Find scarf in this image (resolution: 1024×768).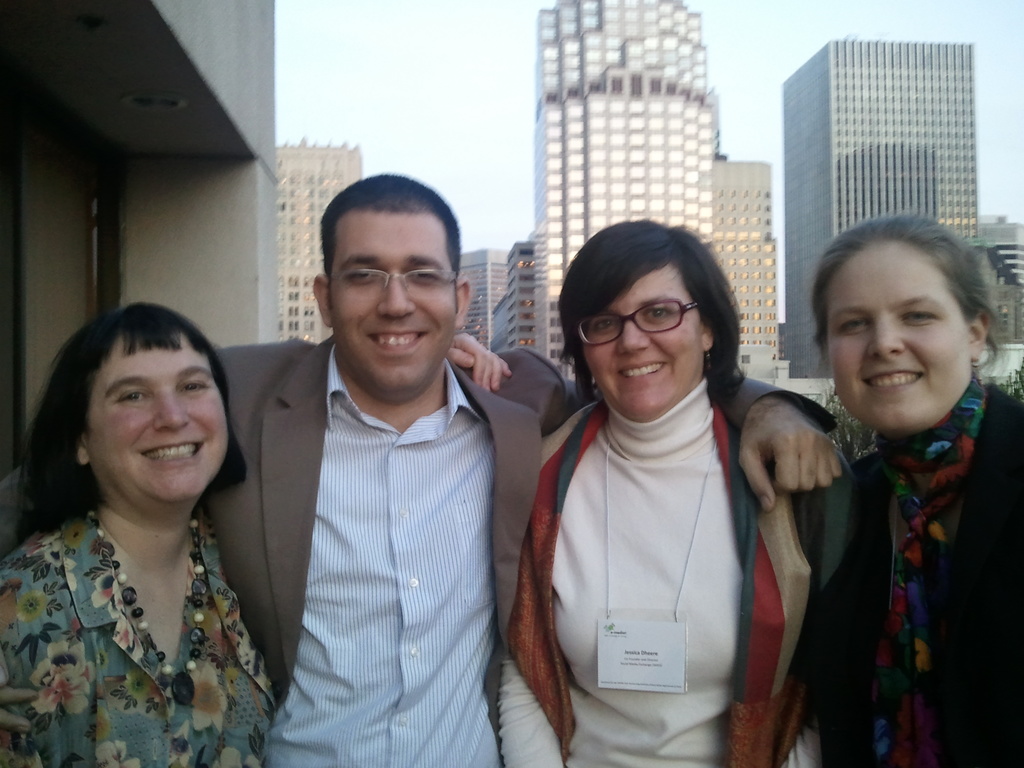
BBox(871, 369, 994, 767).
